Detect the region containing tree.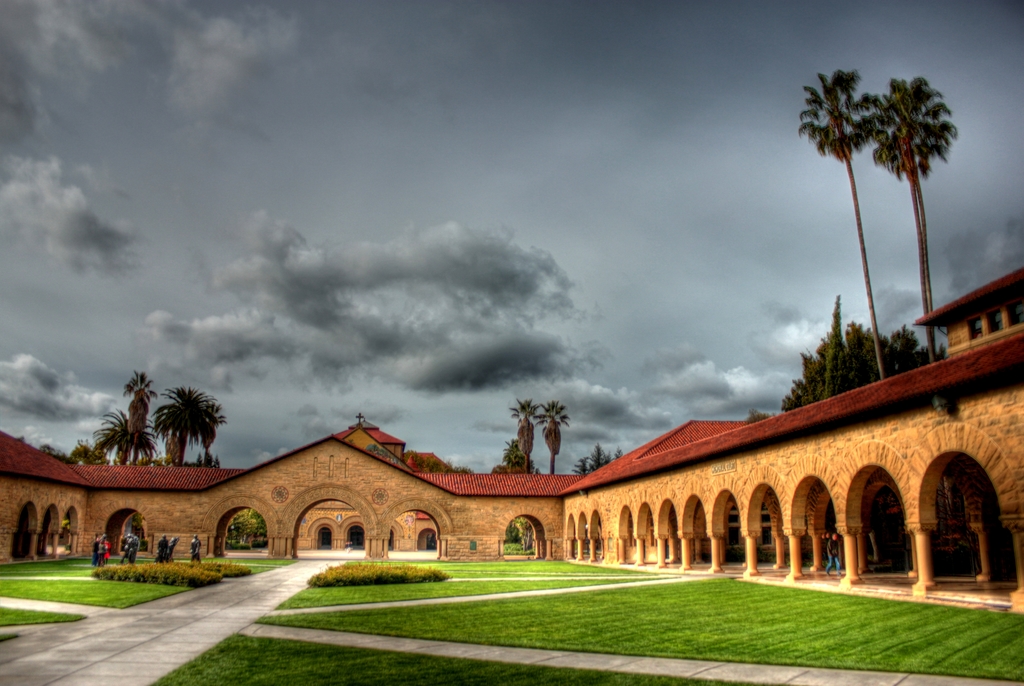
[x1=93, y1=410, x2=160, y2=471].
